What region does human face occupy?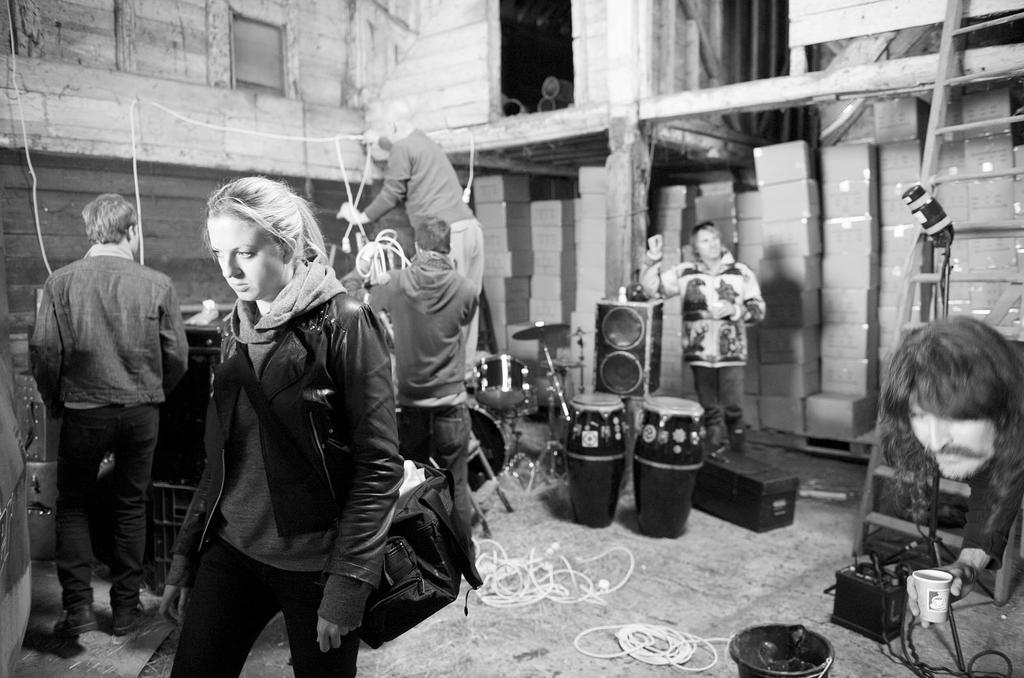
{"left": 204, "top": 211, "right": 285, "bottom": 300}.
